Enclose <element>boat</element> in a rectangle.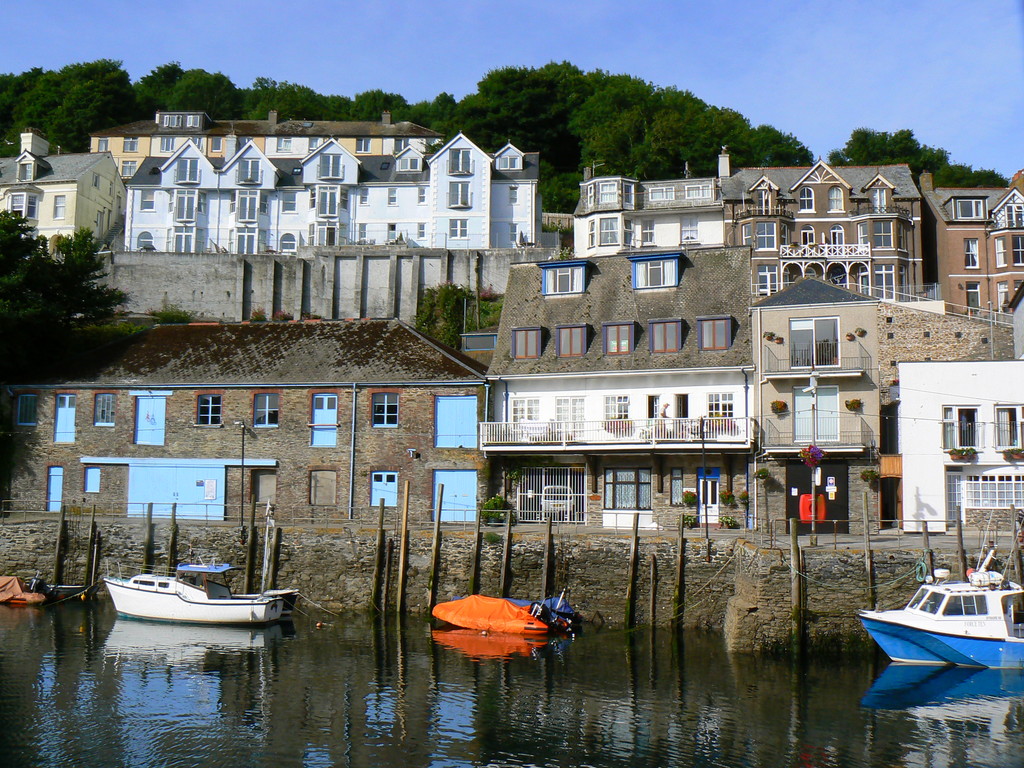
bbox=(858, 532, 1023, 675).
